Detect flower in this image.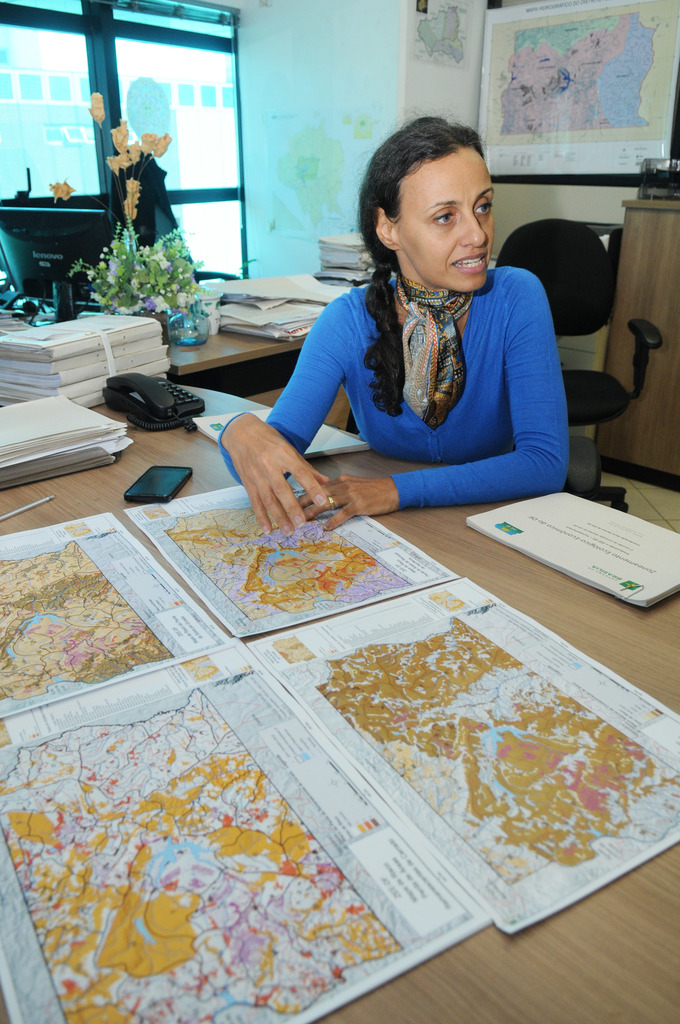
Detection: x1=45 y1=174 x2=76 y2=204.
